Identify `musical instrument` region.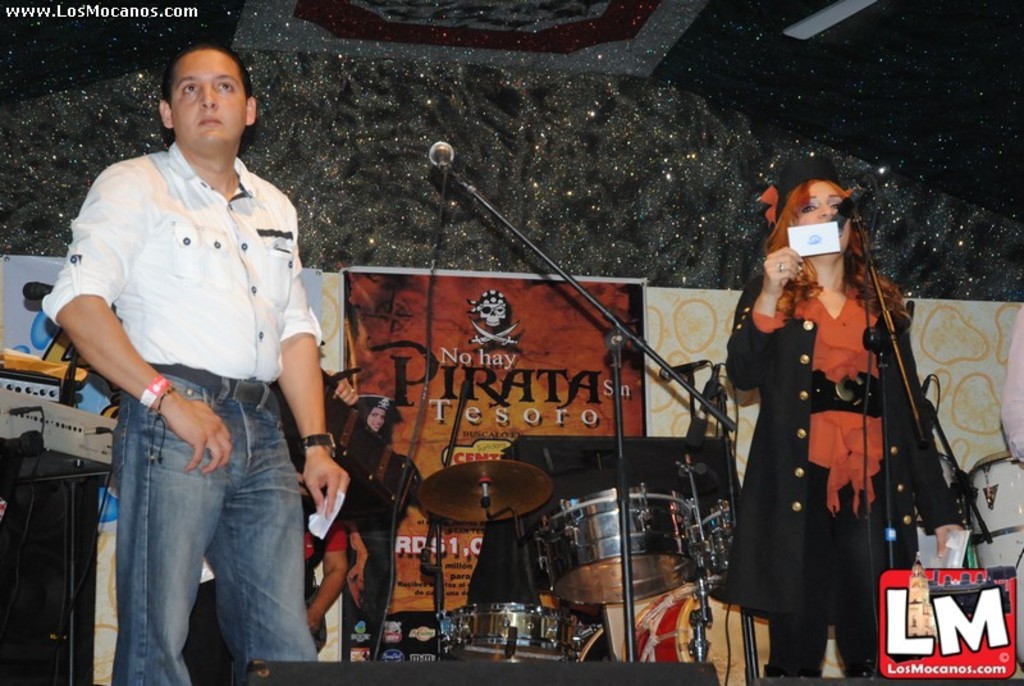
Region: (x1=413, y1=459, x2=558, y2=530).
